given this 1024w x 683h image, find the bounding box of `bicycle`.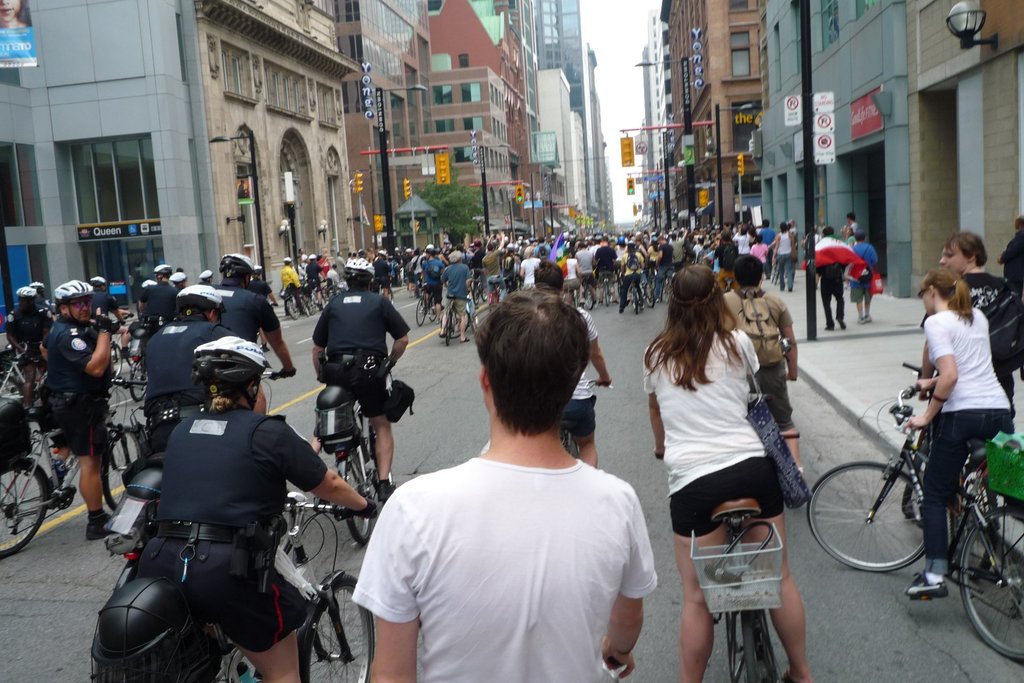
l=316, t=279, r=342, b=318.
